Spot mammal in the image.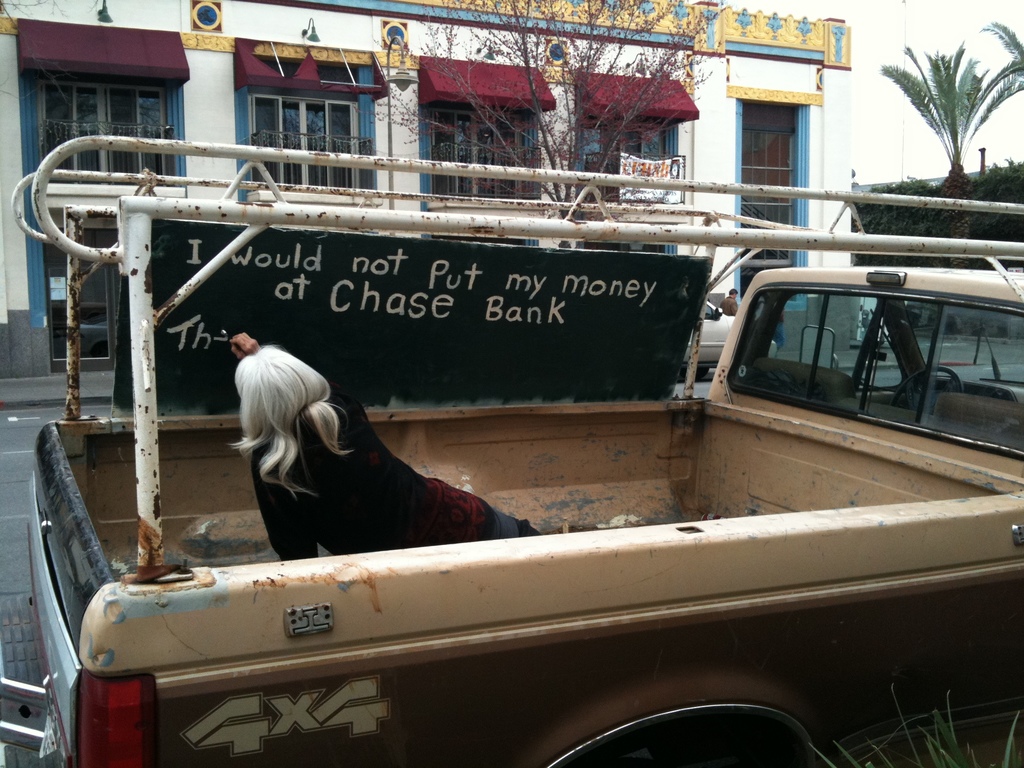
mammal found at 223, 326, 548, 533.
